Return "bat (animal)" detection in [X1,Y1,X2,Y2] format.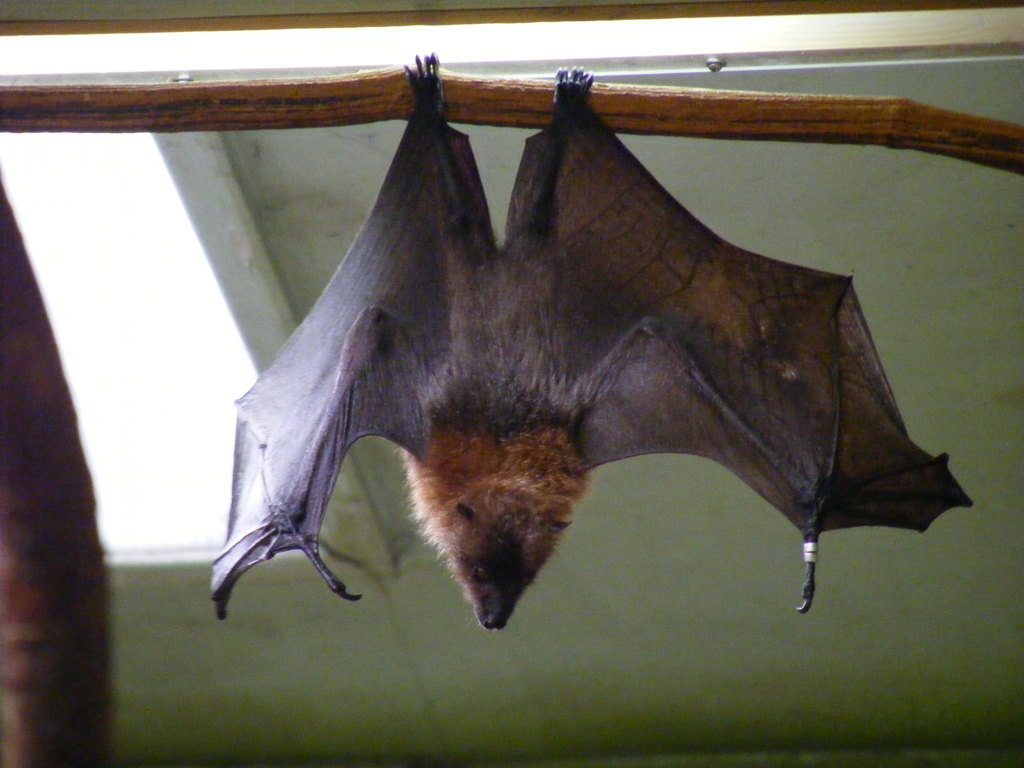
[202,38,976,629].
